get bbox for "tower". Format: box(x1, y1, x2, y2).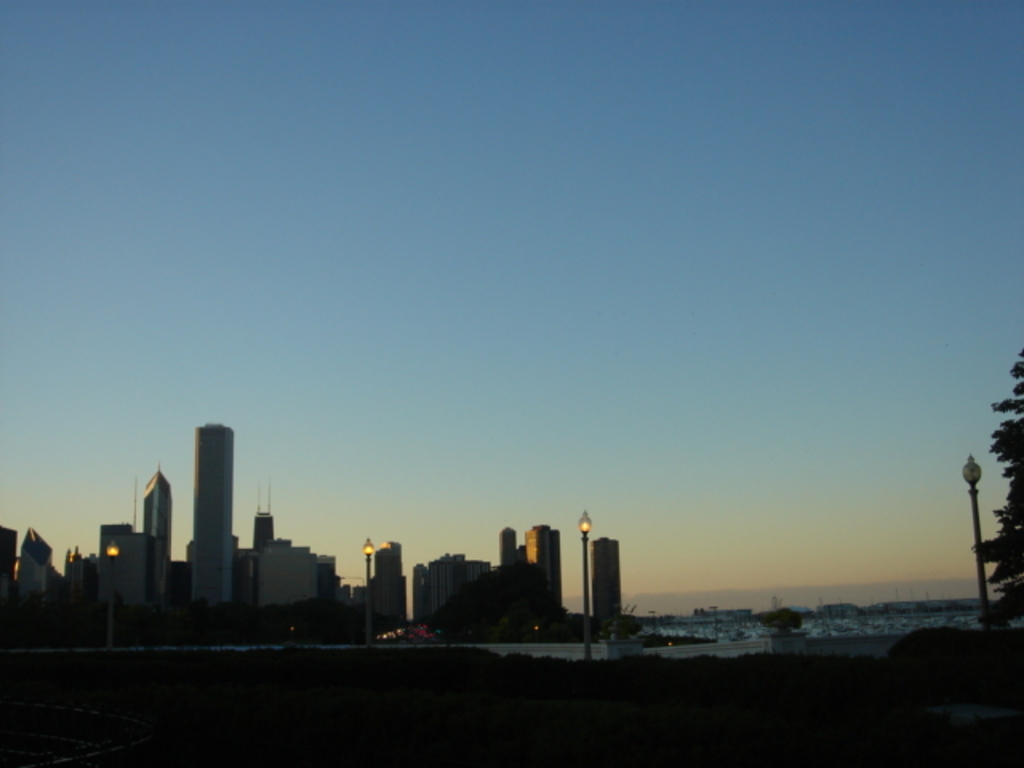
box(170, 418, 235, 586).
